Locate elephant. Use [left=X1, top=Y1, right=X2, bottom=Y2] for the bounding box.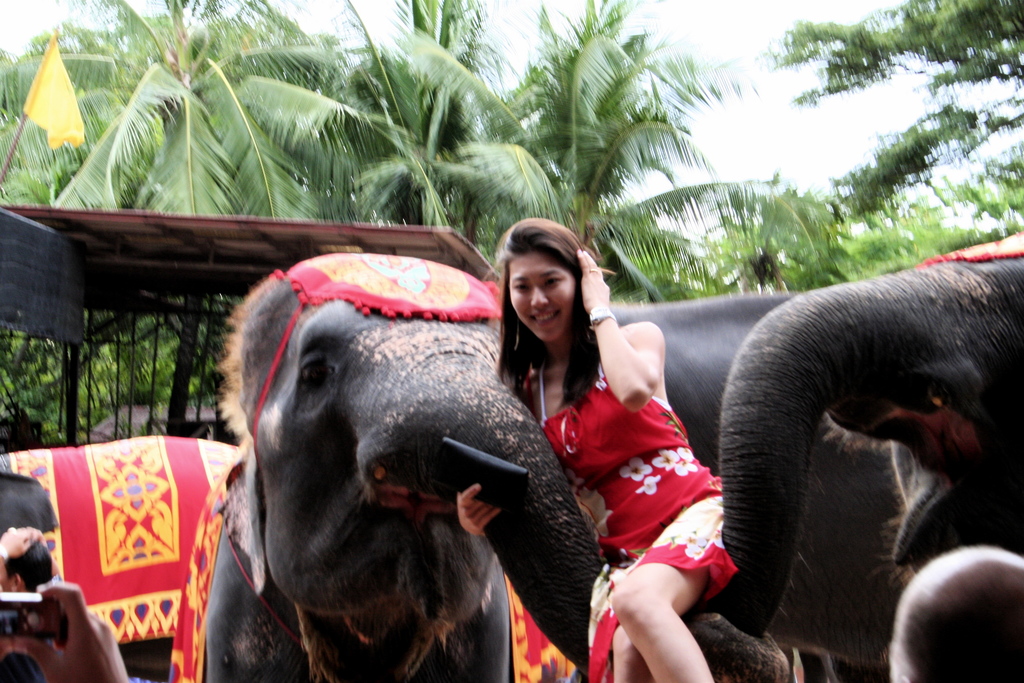
[left=0, top=443, right=236, bottom=682].
